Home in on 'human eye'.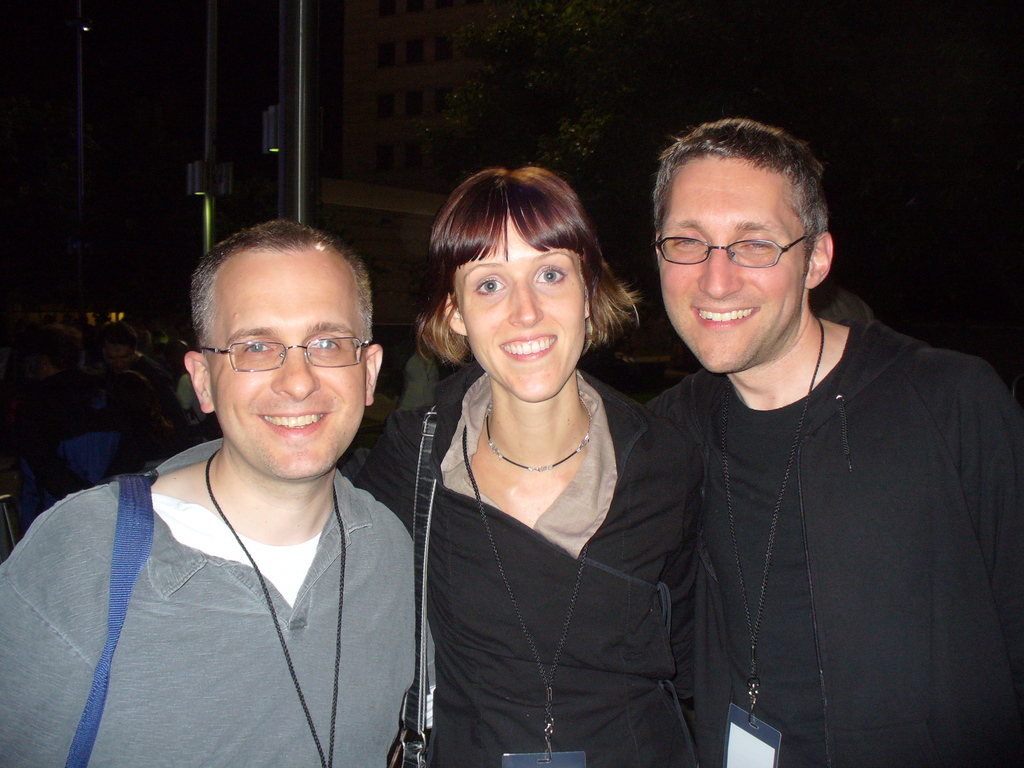
Homed in at [735,232,774,254].
